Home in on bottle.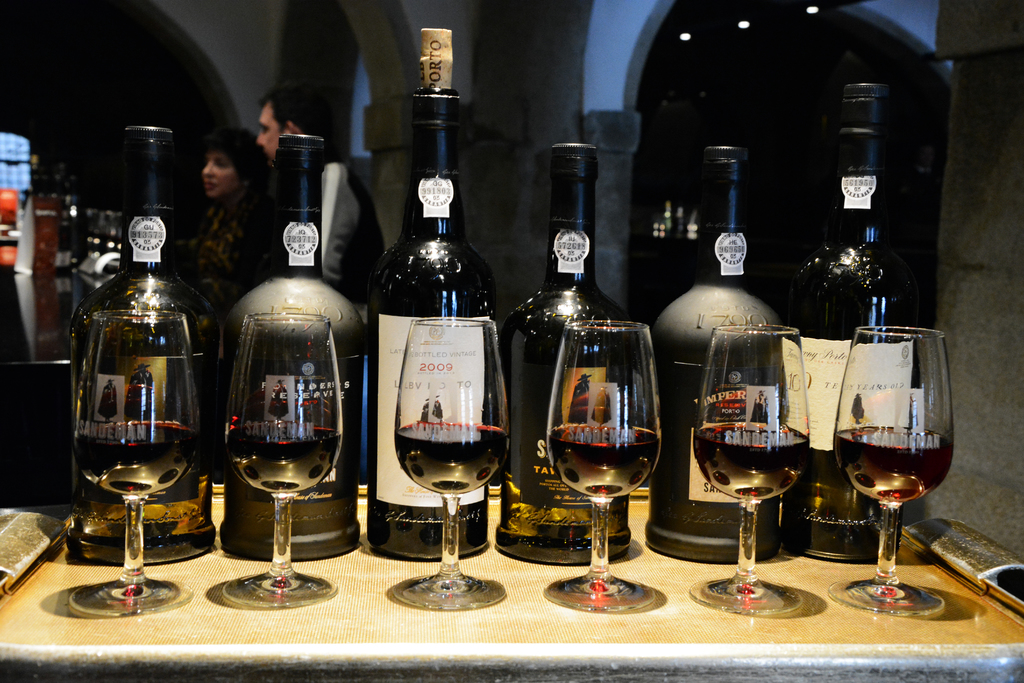
Homed in at detection(69, 115, 220, 574).
